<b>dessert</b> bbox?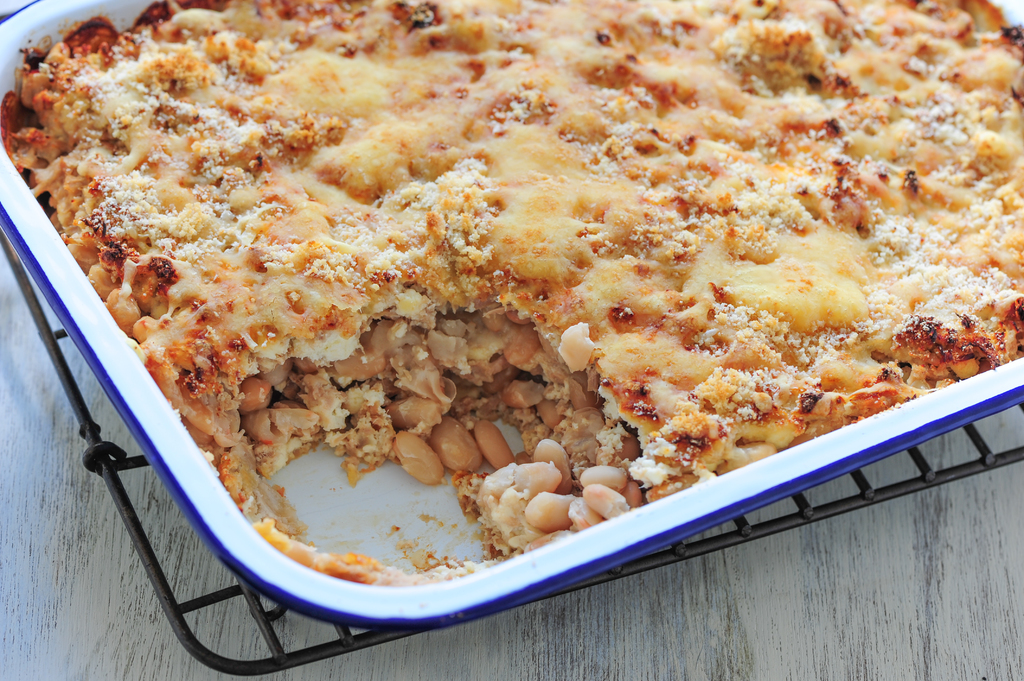
left=0, top=0, right=1023, bottom=587
